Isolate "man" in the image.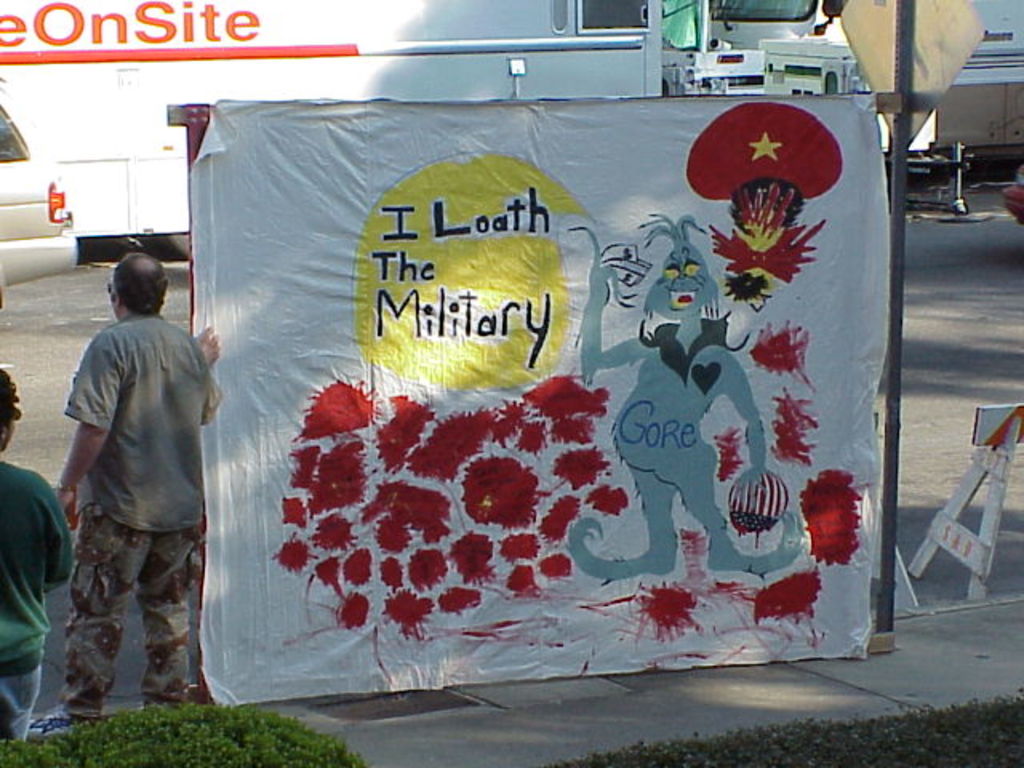
Isolated region: 46/224/216/736.
